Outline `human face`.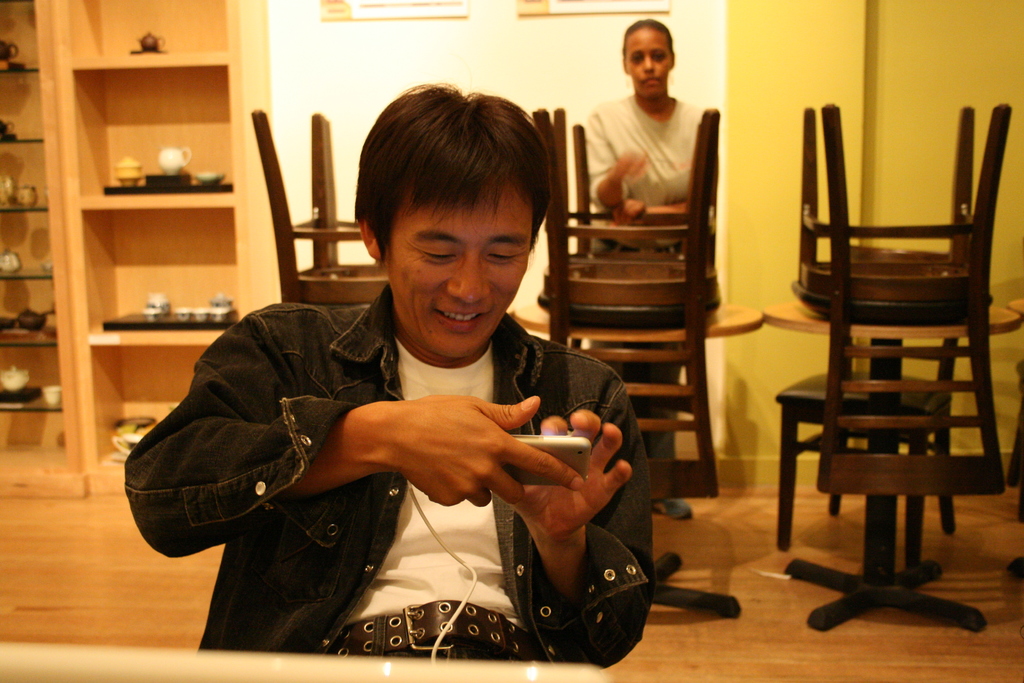
Outline: box(620, 24, 671, 101).
